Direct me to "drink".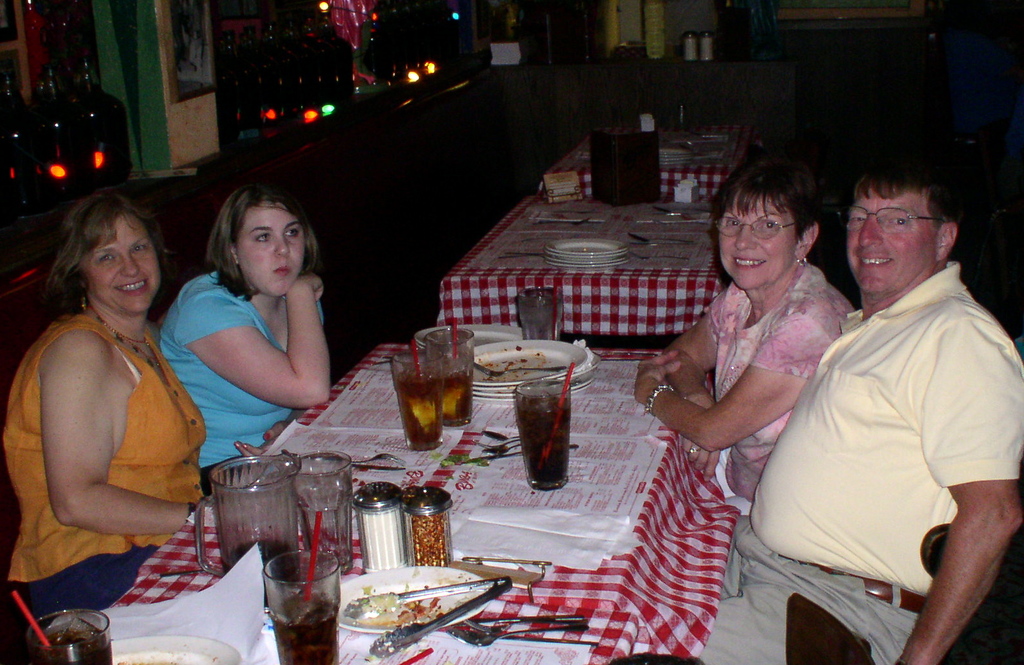
Direction: pyautogui.locateOnScreen(518, 302, 555, 339).
